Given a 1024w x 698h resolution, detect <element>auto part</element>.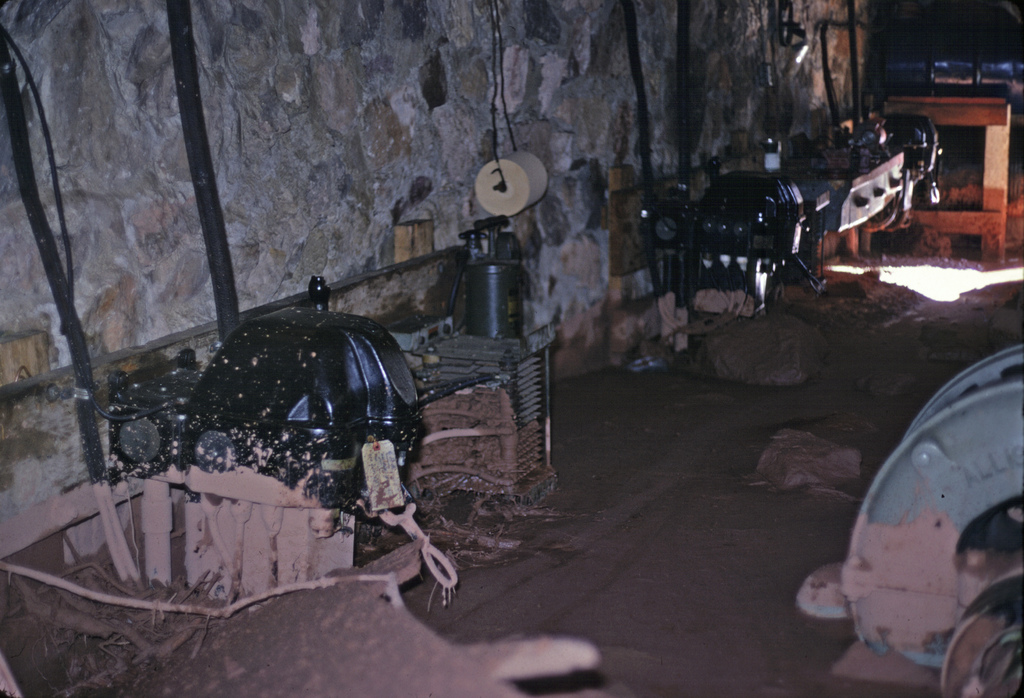
<box>802,104,975,244</box>.
